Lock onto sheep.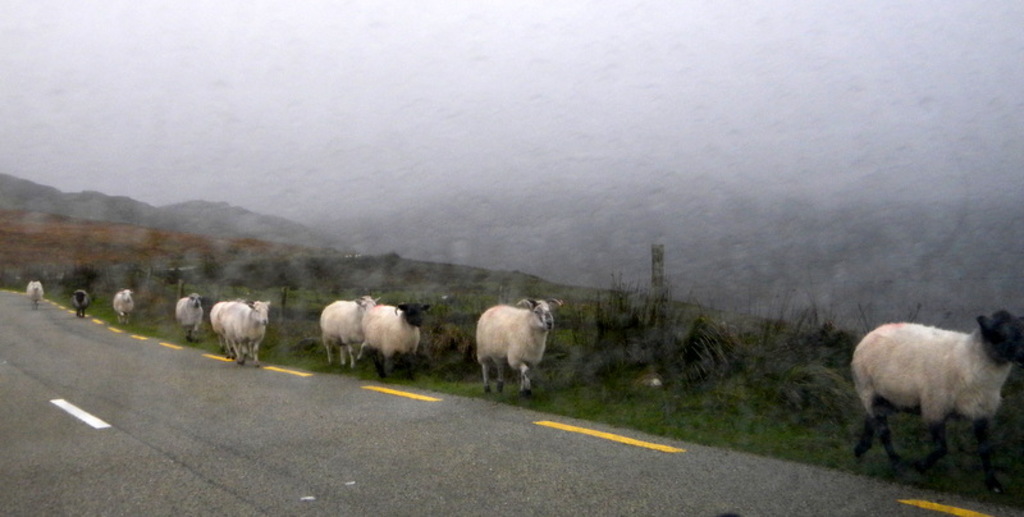
Locked: <bbox>361, 303, 428, 381</bbox>.
